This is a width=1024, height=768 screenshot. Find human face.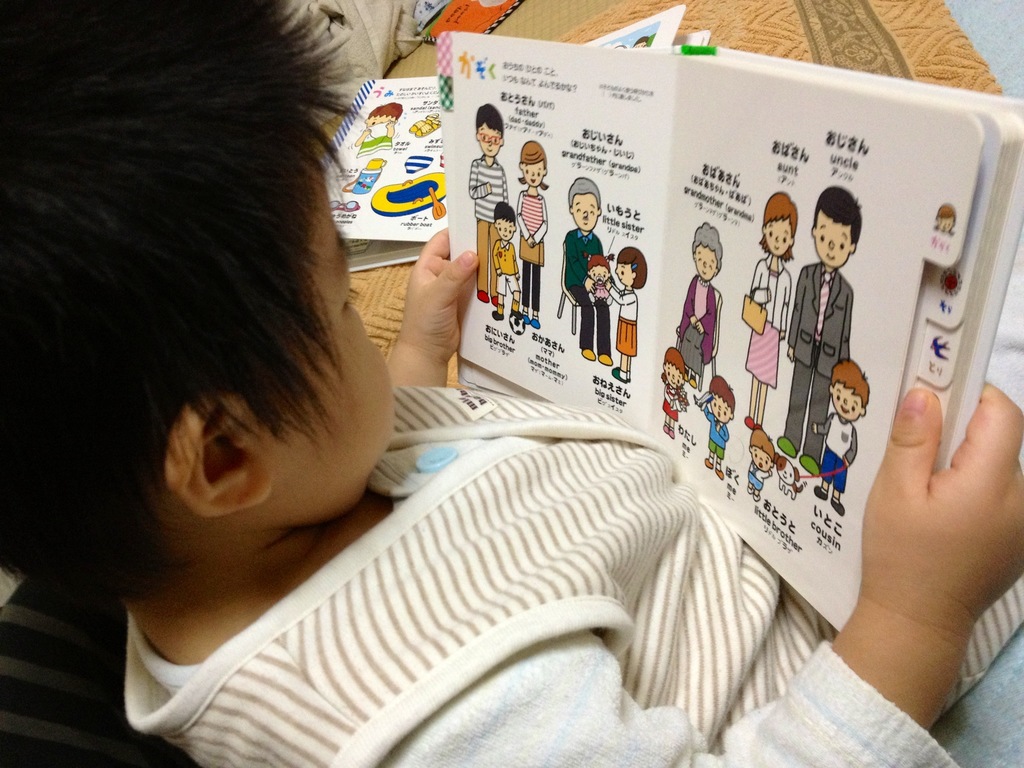
Bounding box: pyautogui.locateOnScreen(813, 218, 852, 269).
